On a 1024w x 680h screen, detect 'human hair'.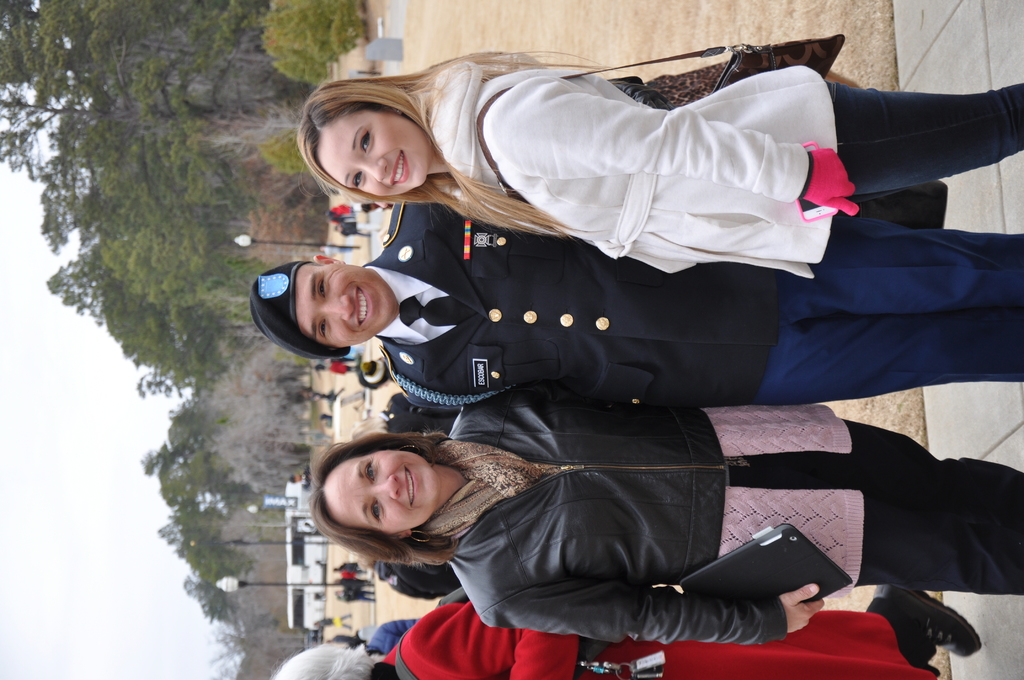
rect(294, 53, 616, 239).
